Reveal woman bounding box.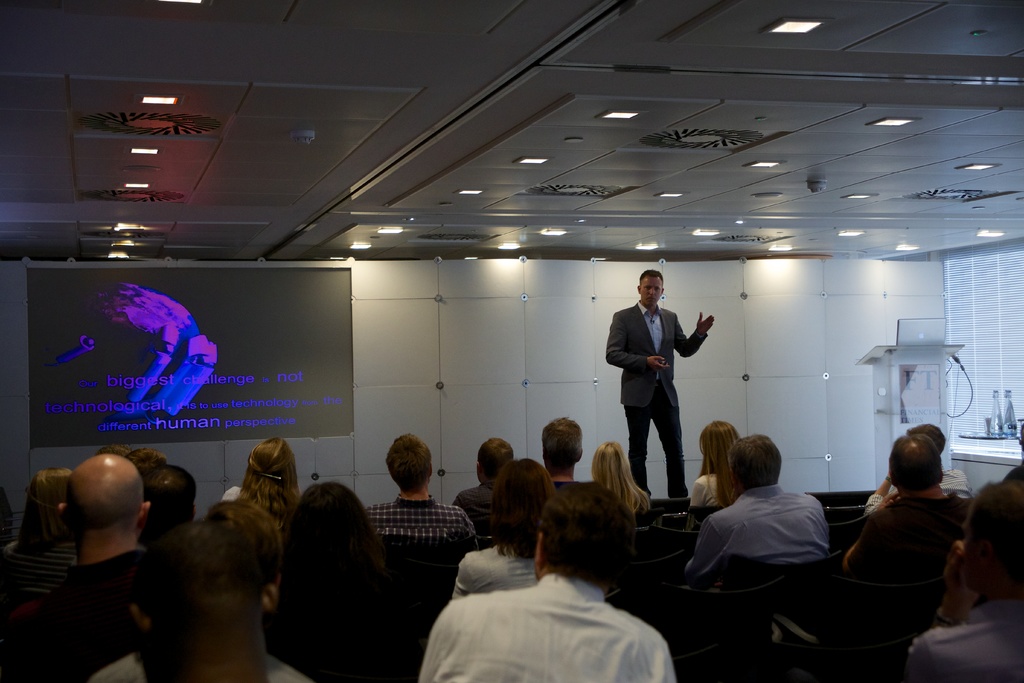
Revealed: (271,483,397,604).
